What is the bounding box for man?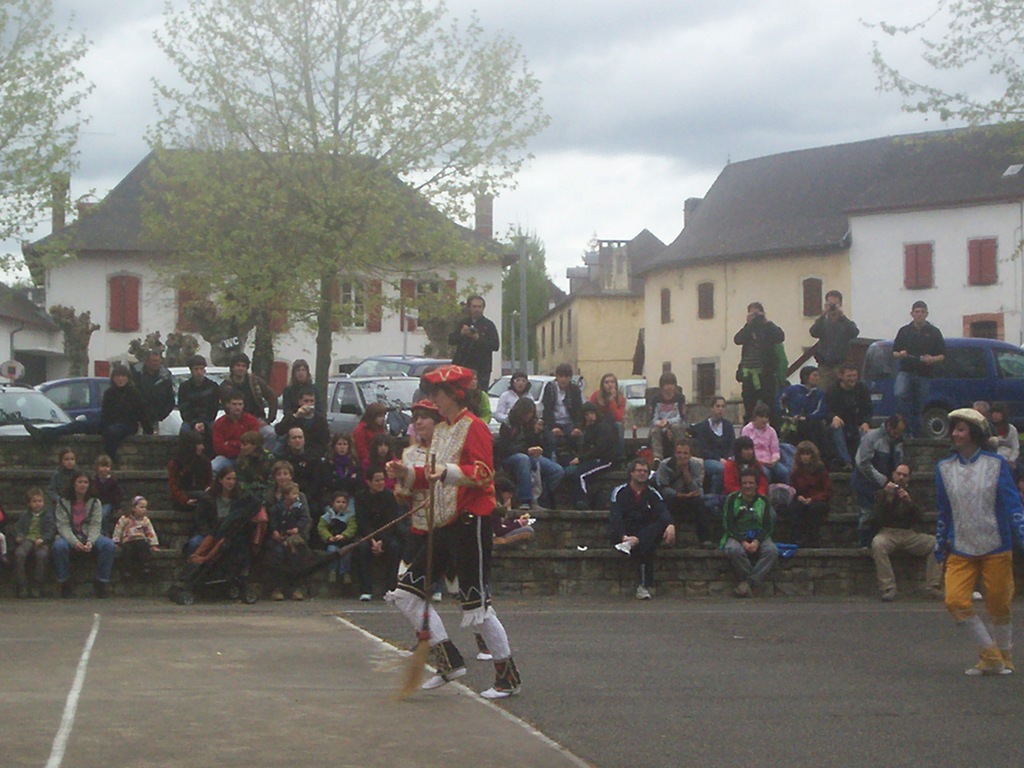
<bbox>275, 426, 324, 522</bbox>.
